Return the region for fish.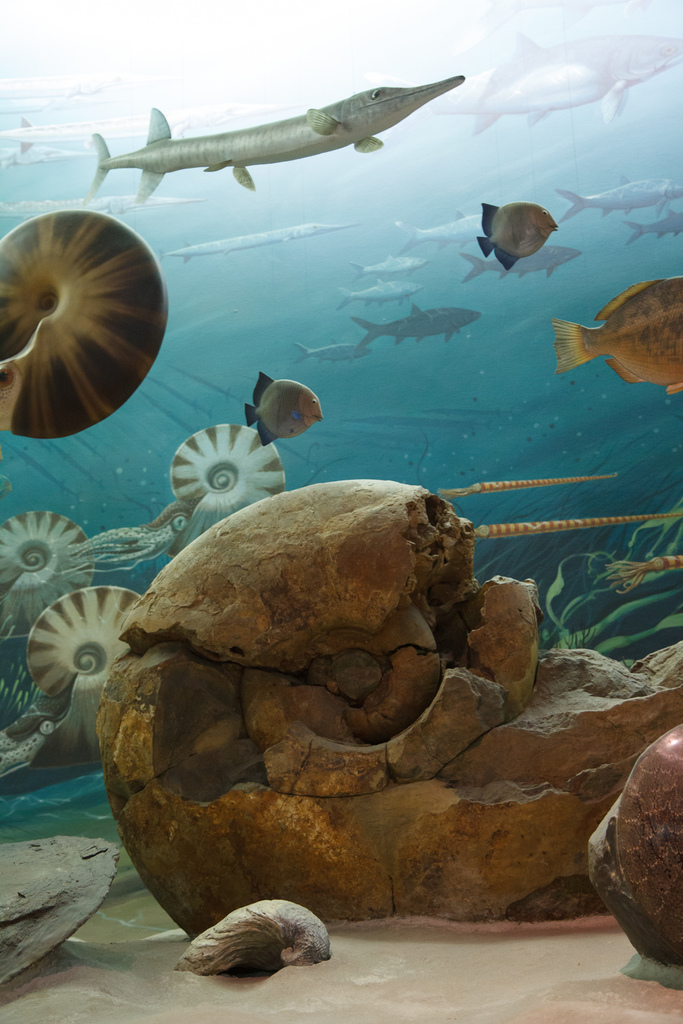
x1=473, y1=202, x2=559, y2=273.
